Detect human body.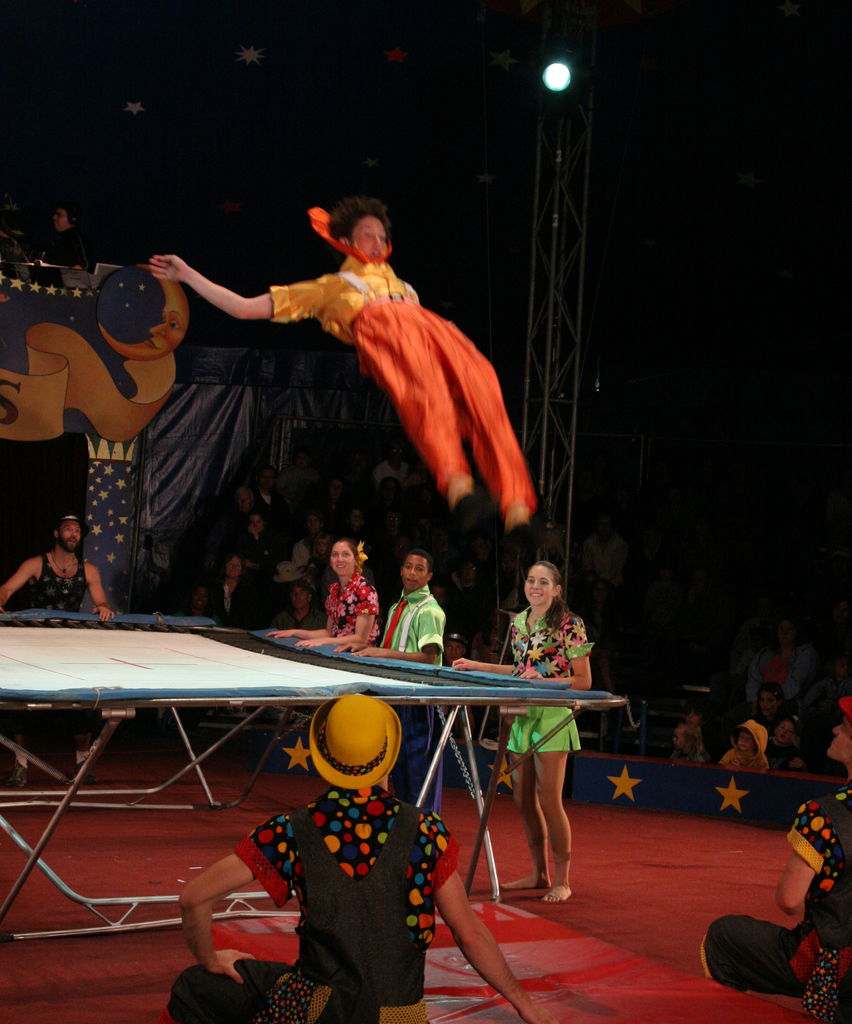
Detected at 374, 558, 441, 830.
